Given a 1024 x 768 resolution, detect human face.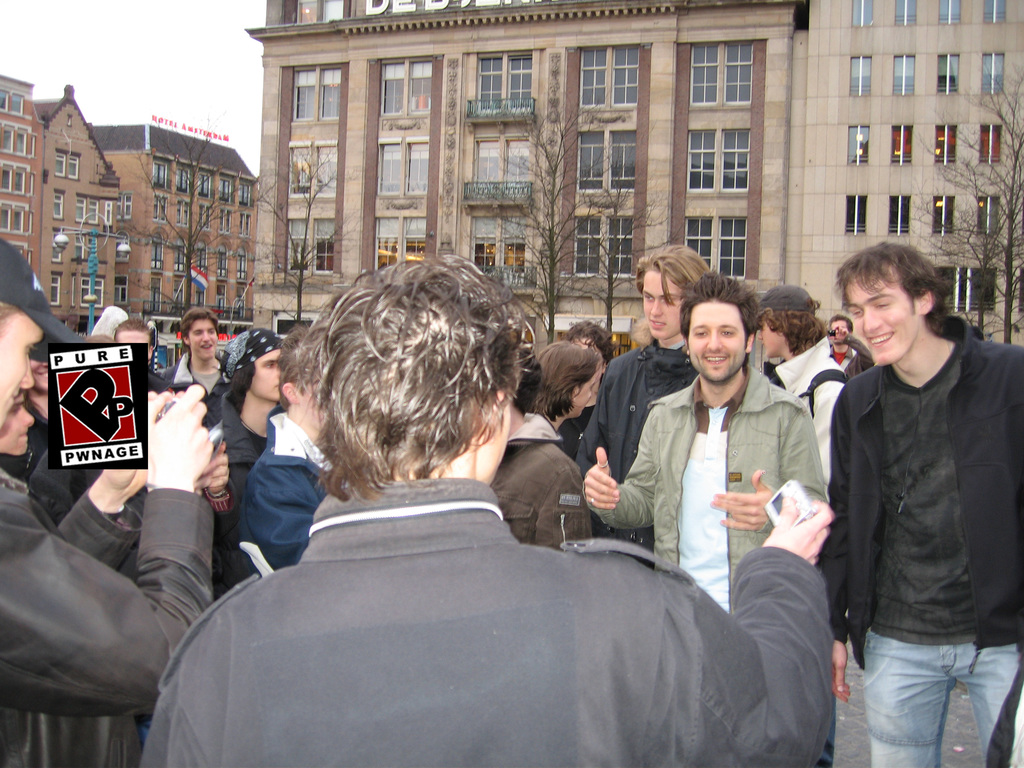
641, 273, 686, 341.
